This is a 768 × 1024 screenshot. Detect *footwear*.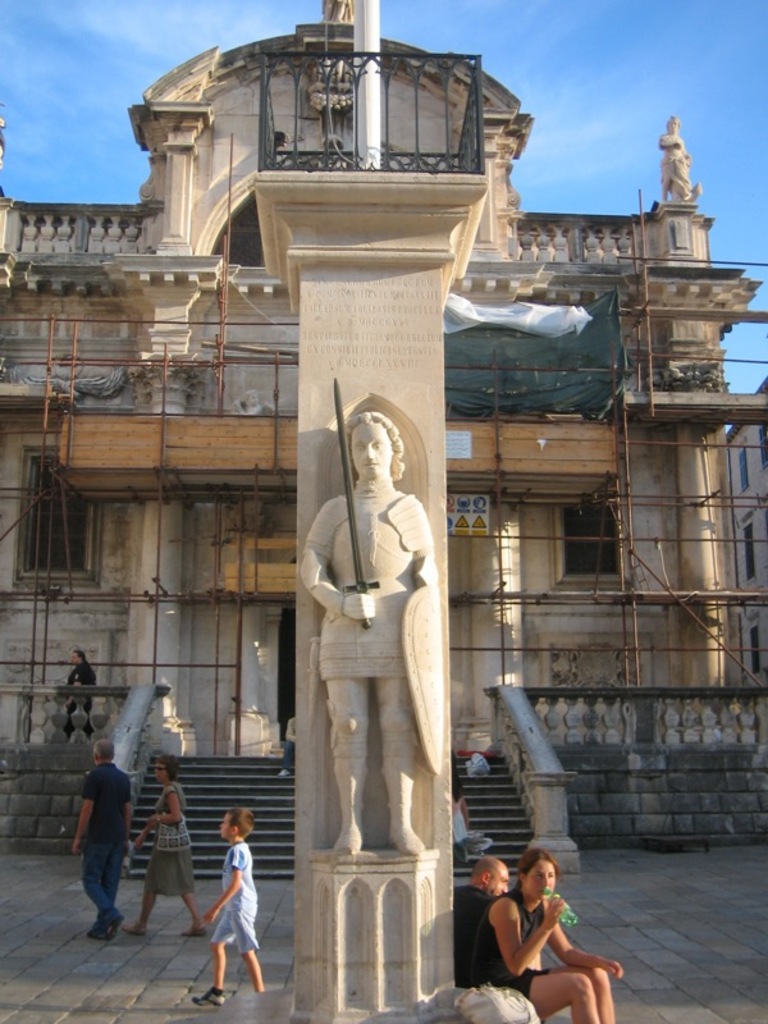
[left=173, top=924, right=206, bottom=936].
